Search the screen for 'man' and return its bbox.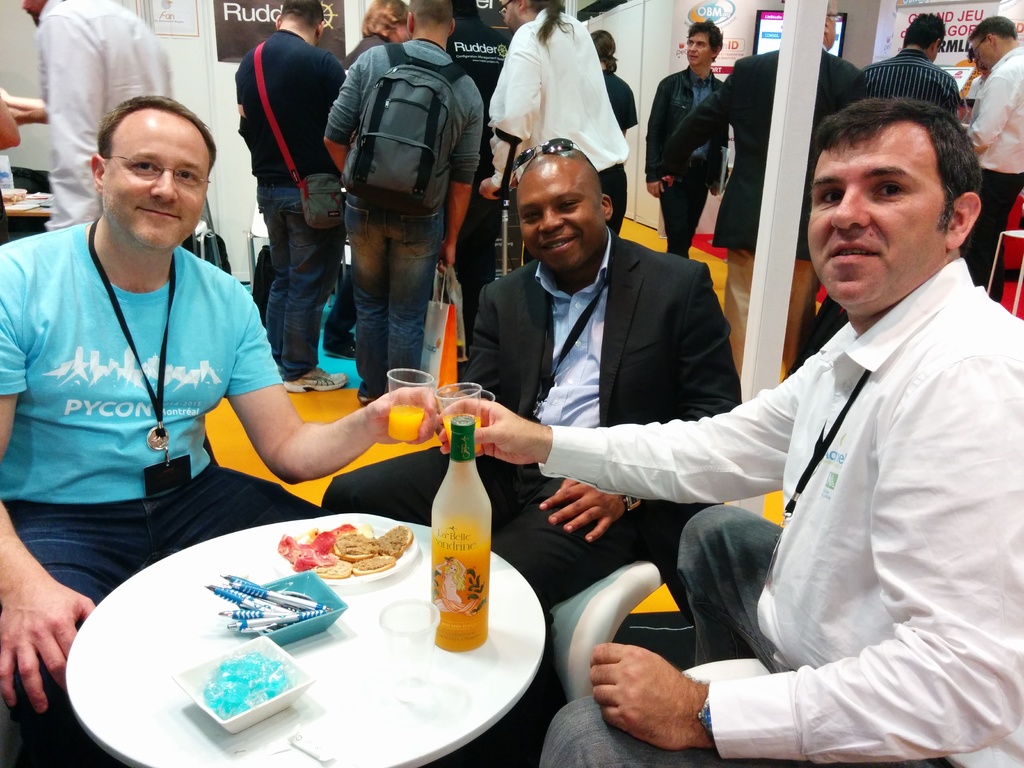
Found: (x1=321, y1=0, x2=481, y2=409).
